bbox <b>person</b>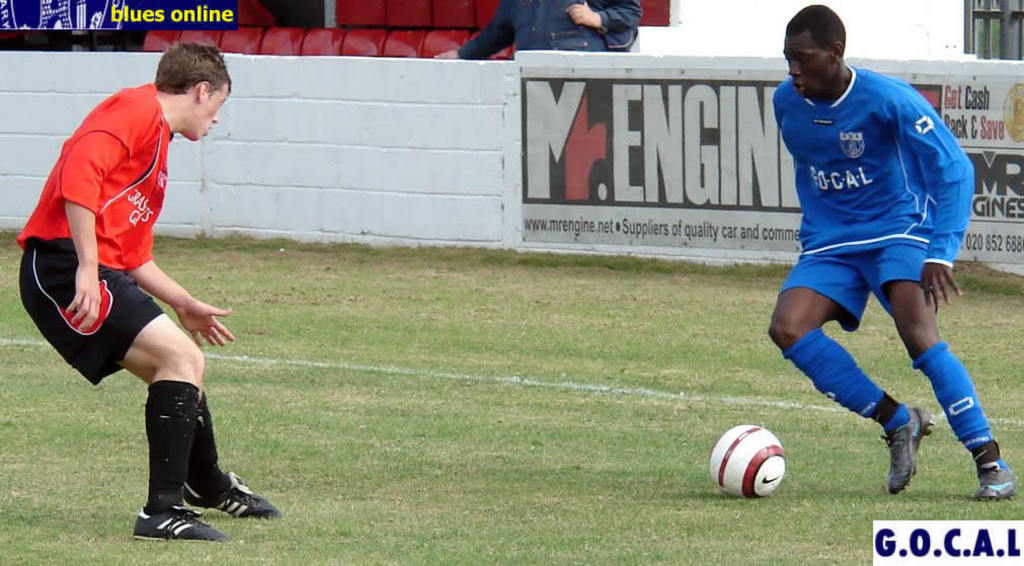
box=[19, 35, 285, 544]
